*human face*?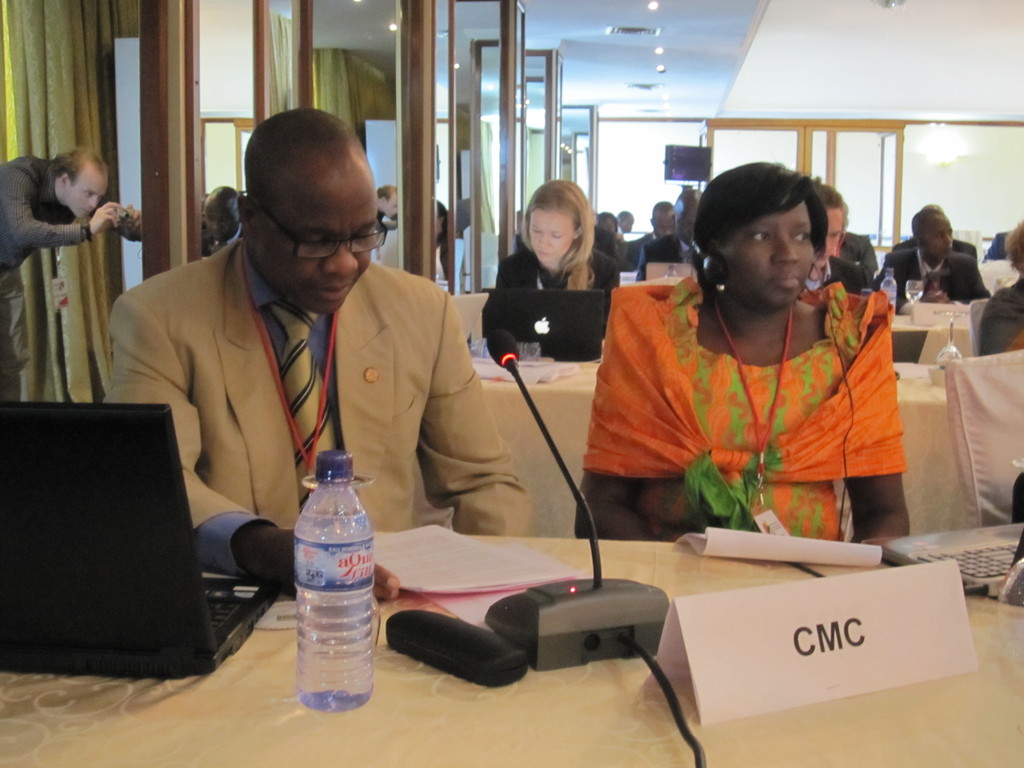
{"x1": 255, "y1": 176, "x2": 378, "y2": 310}
